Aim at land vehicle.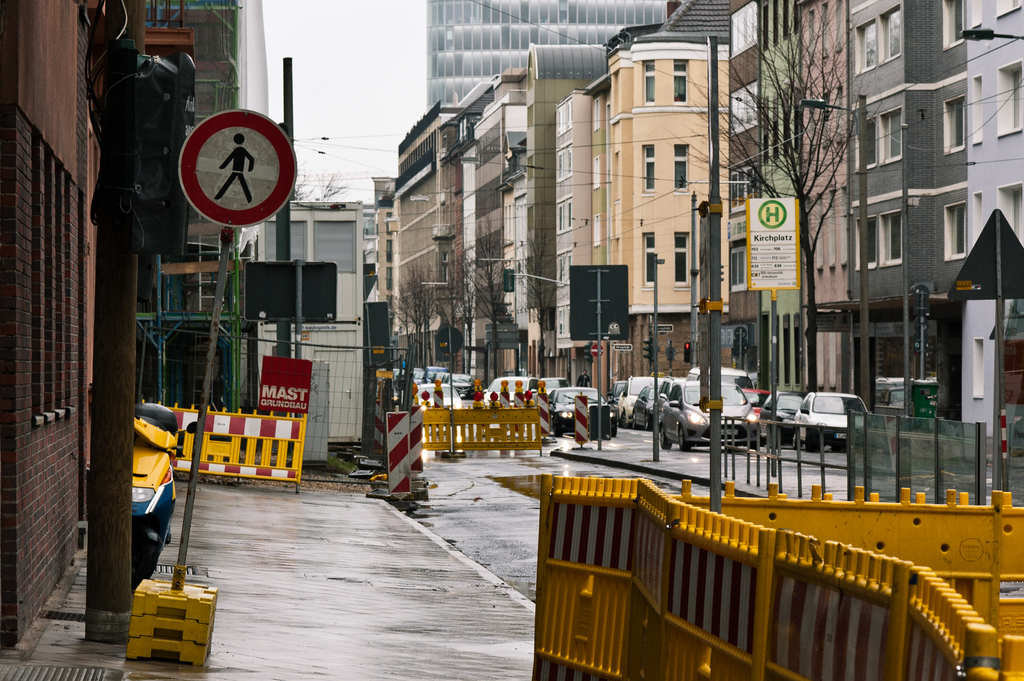
Aimed at 658,374,687,419.
